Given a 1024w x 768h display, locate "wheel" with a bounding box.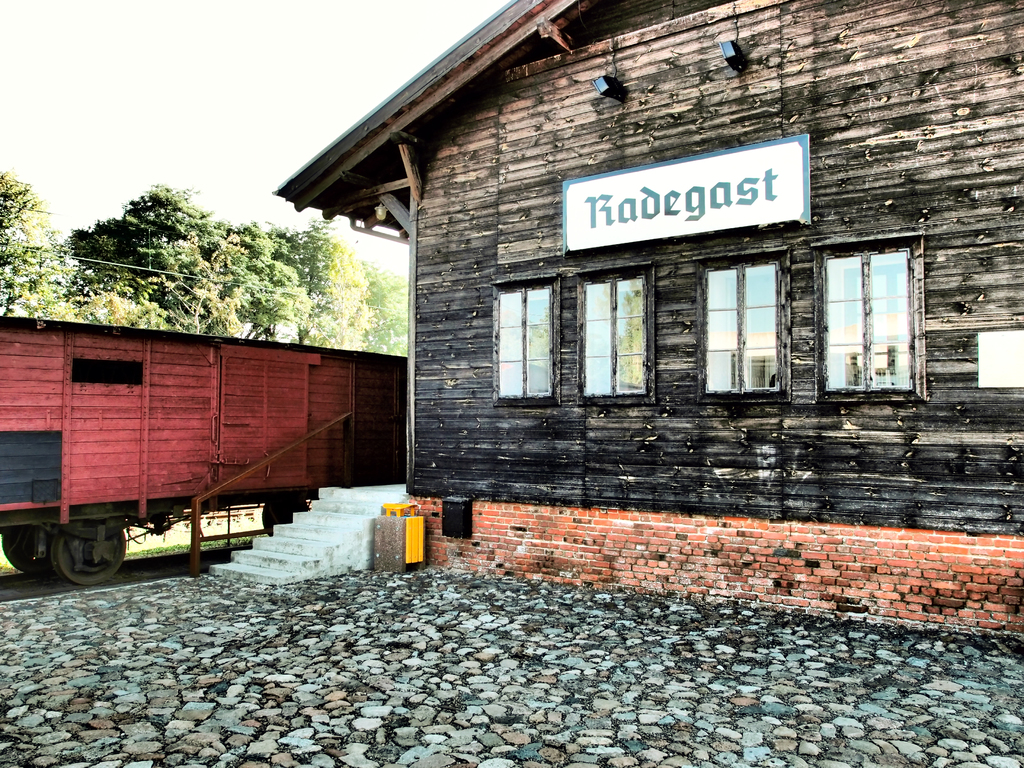
Located: [x1=38, y1=506, x2=127, y2=586].
